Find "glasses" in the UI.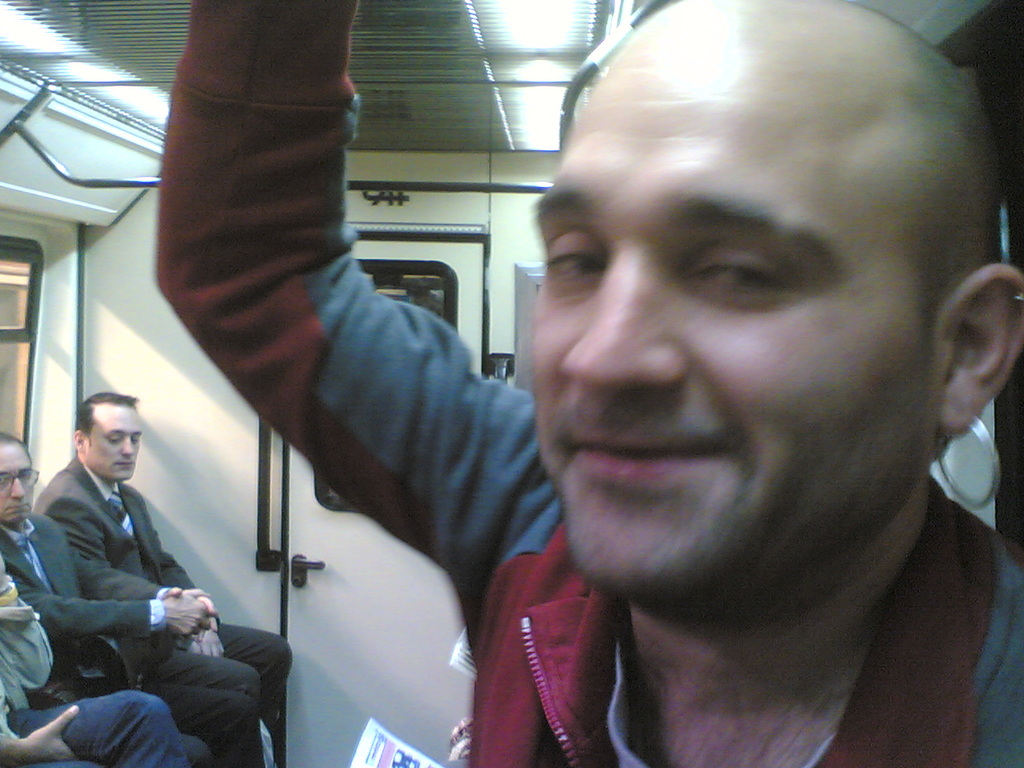
UI element at l=0, t=466, r=41, b=485.
